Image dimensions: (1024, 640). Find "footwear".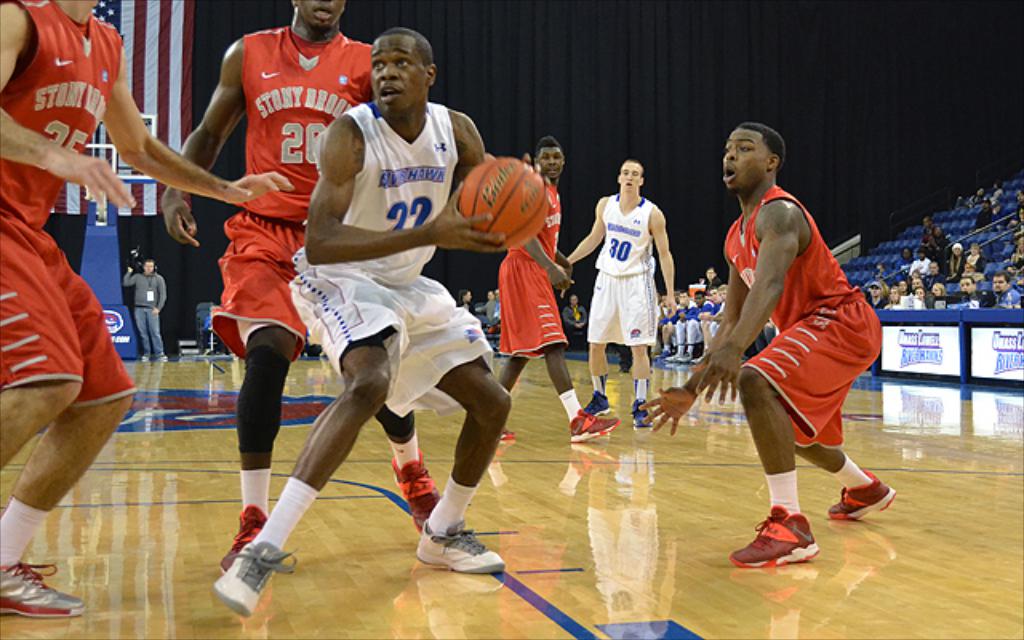
{"left": 216, "top": 504, "right": 267, "bottom": 570}.
